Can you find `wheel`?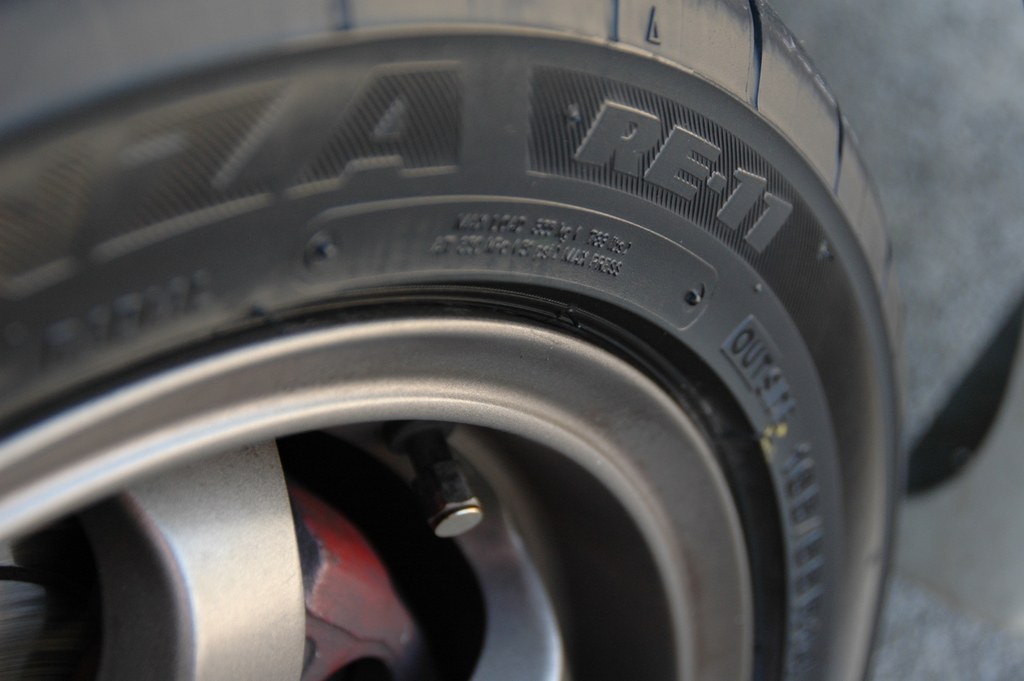
Yes, bounding box: 0, 29, 910, 680.
